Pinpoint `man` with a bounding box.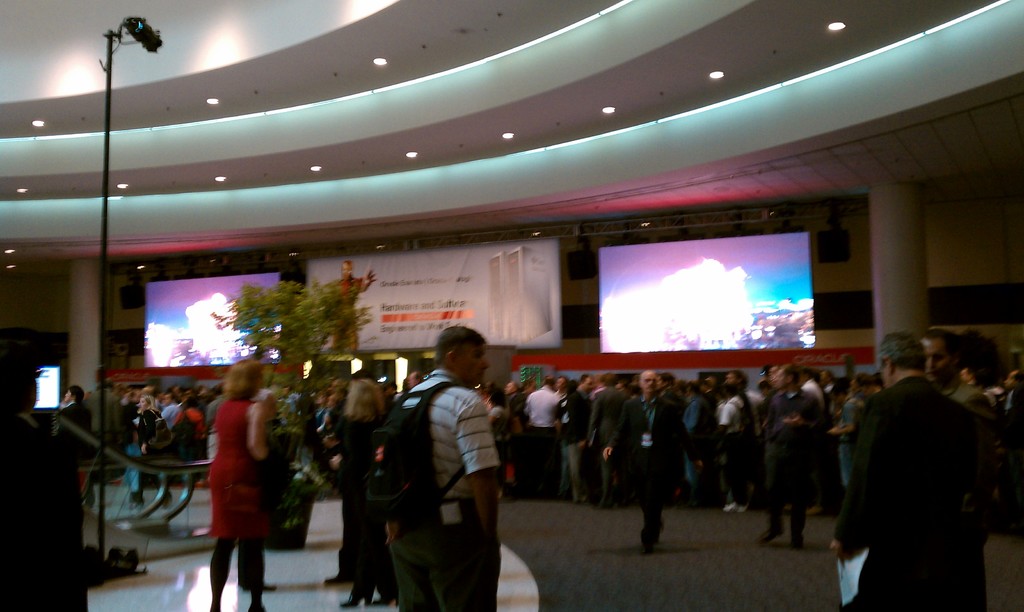
BBox(755, 364, 822, 549).
